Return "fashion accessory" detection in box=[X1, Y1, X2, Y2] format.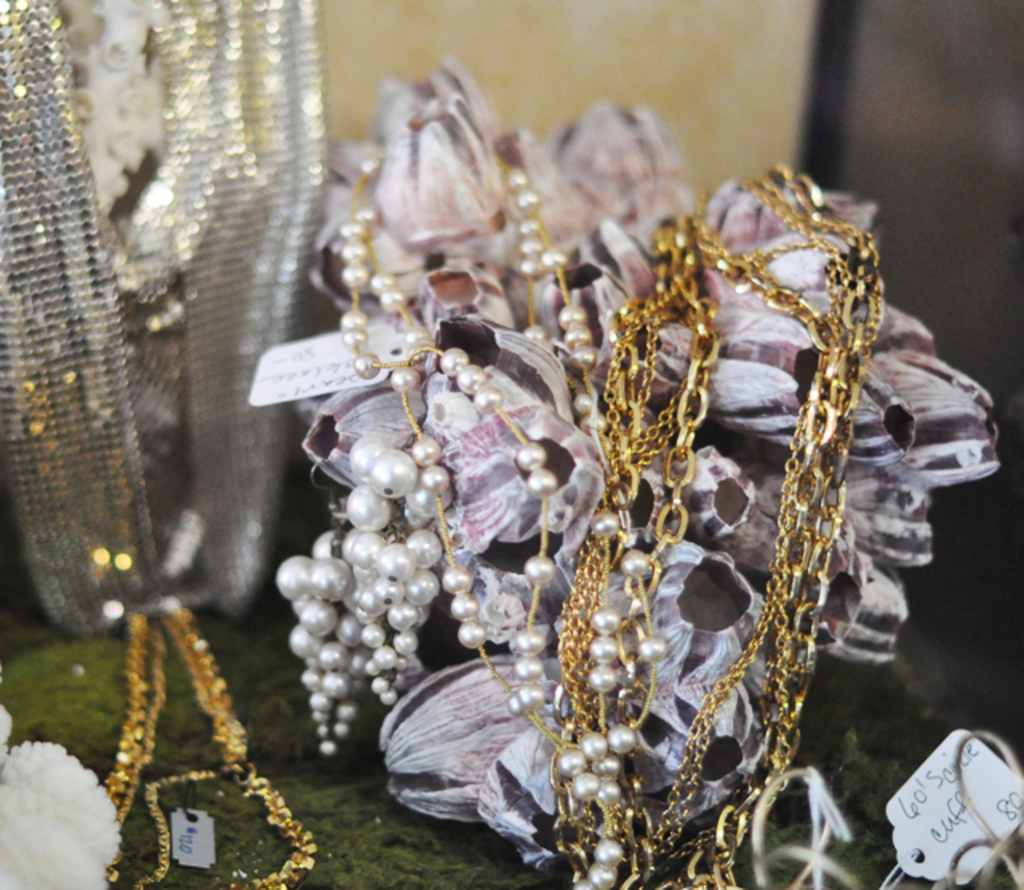
box=[94, 589, 315, 888].
